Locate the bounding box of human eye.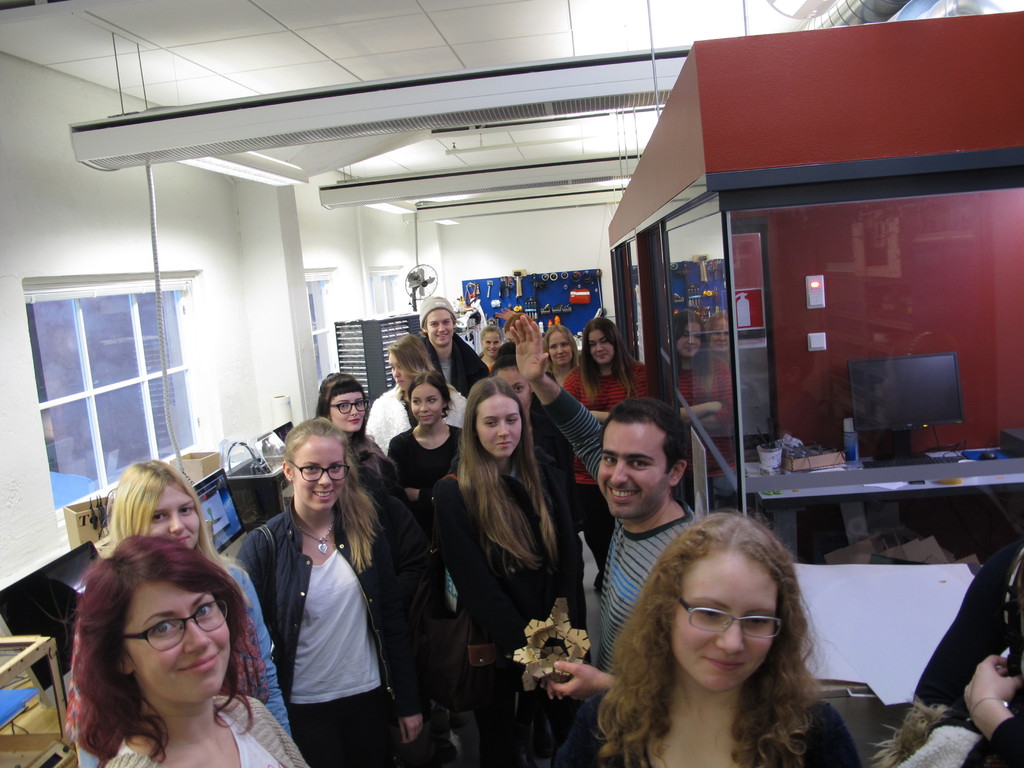
Bounding box: [left=484, top=339, right=490, bottom=343].
